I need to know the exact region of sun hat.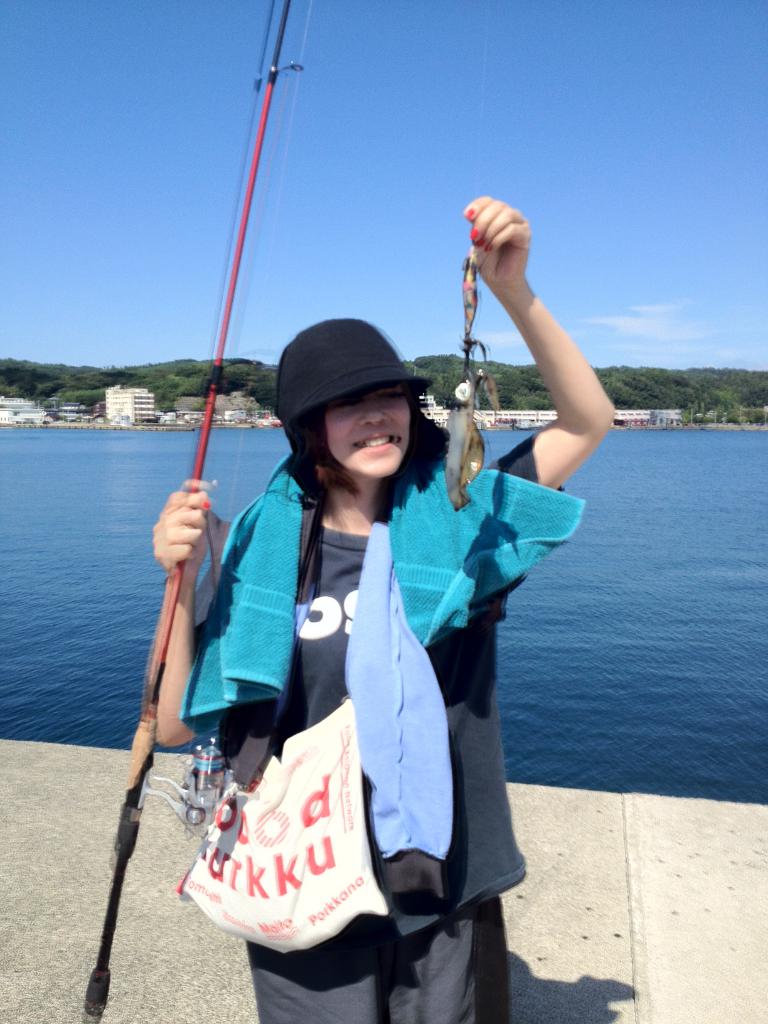
Region: (271, 316, 429, 506).
